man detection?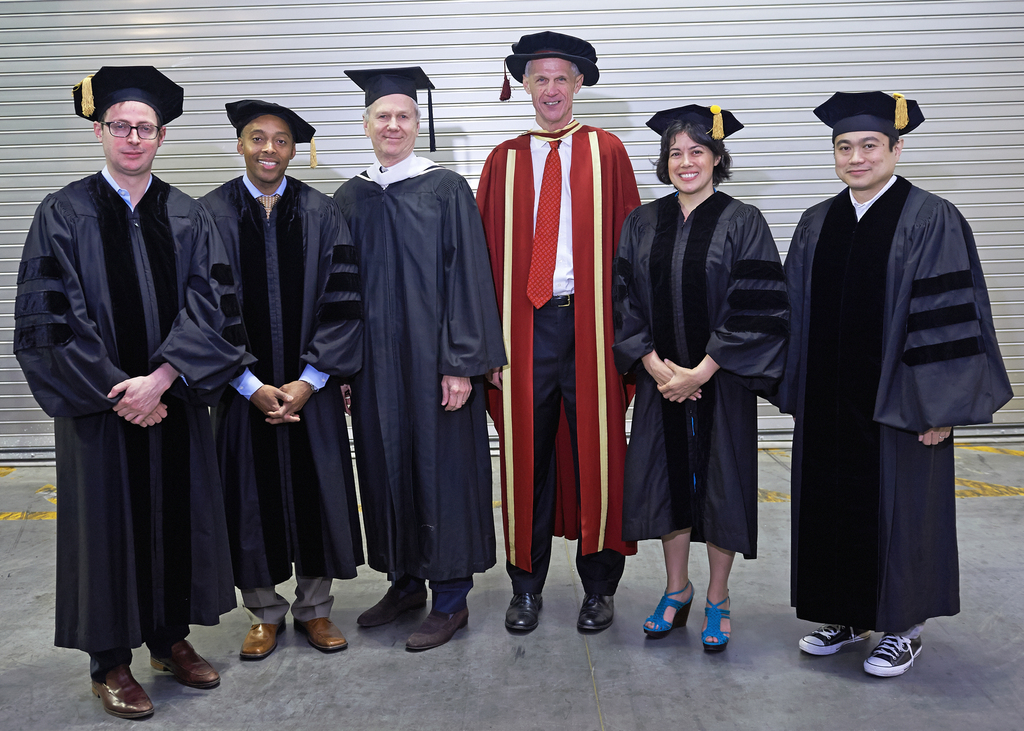
BBox(472, 33, 643, 632)
